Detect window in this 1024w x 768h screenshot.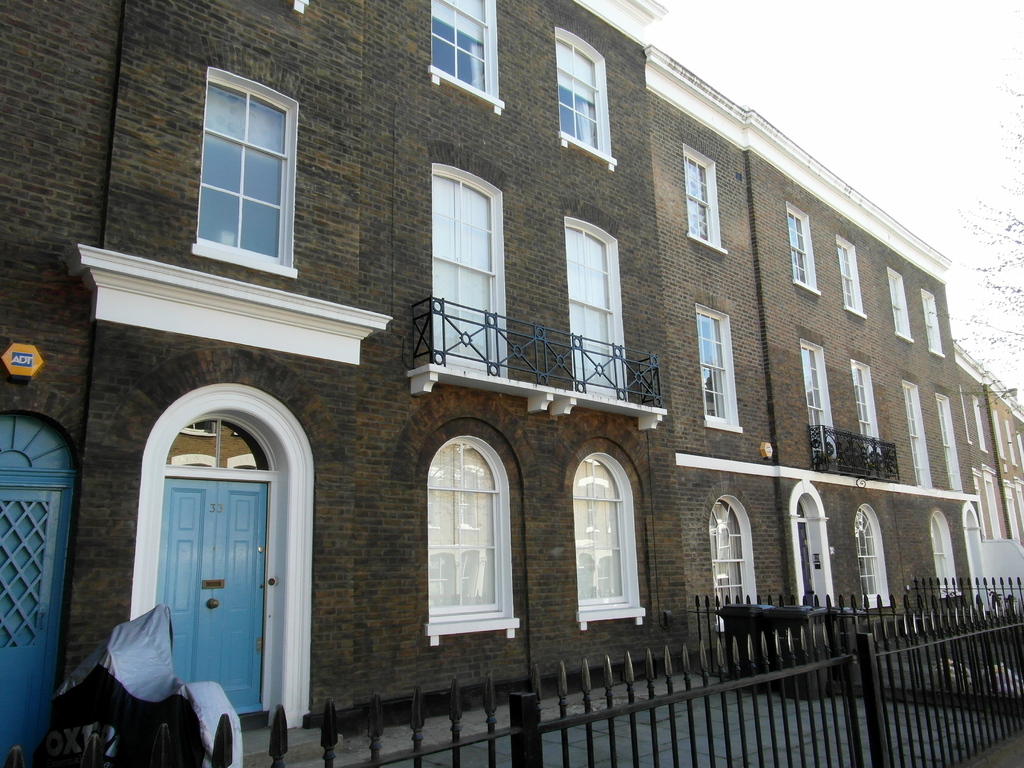
Detection: [788,197,822,302].
